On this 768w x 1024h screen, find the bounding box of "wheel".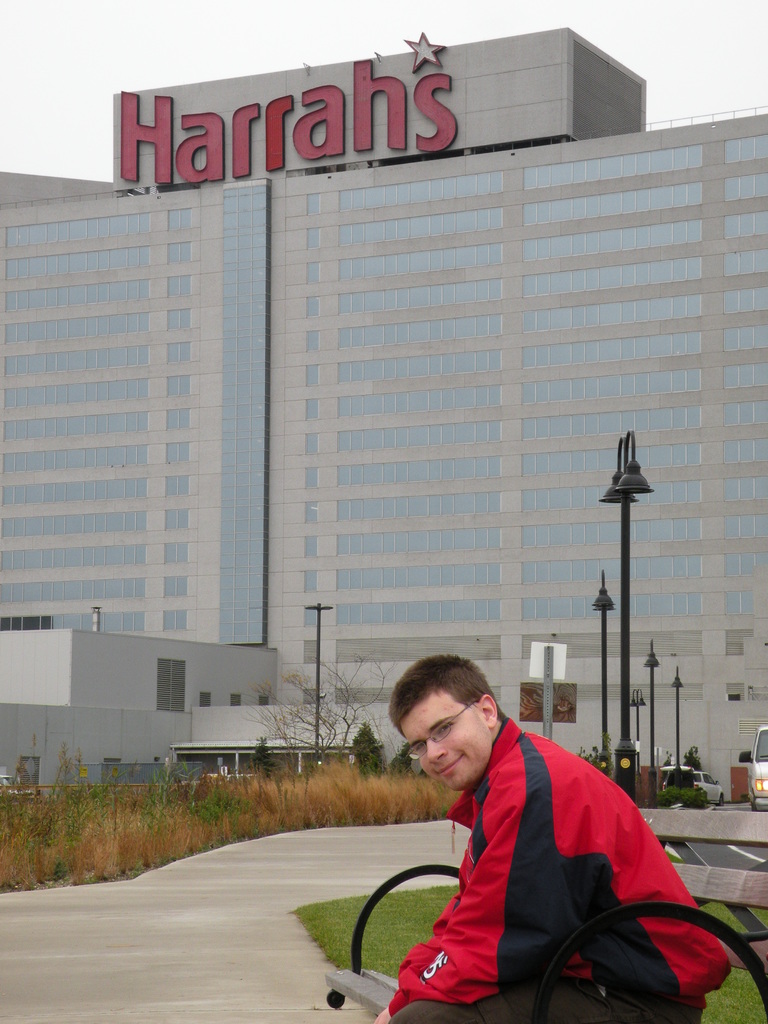
Bounding box: <box>753,801,758,812</box>.
